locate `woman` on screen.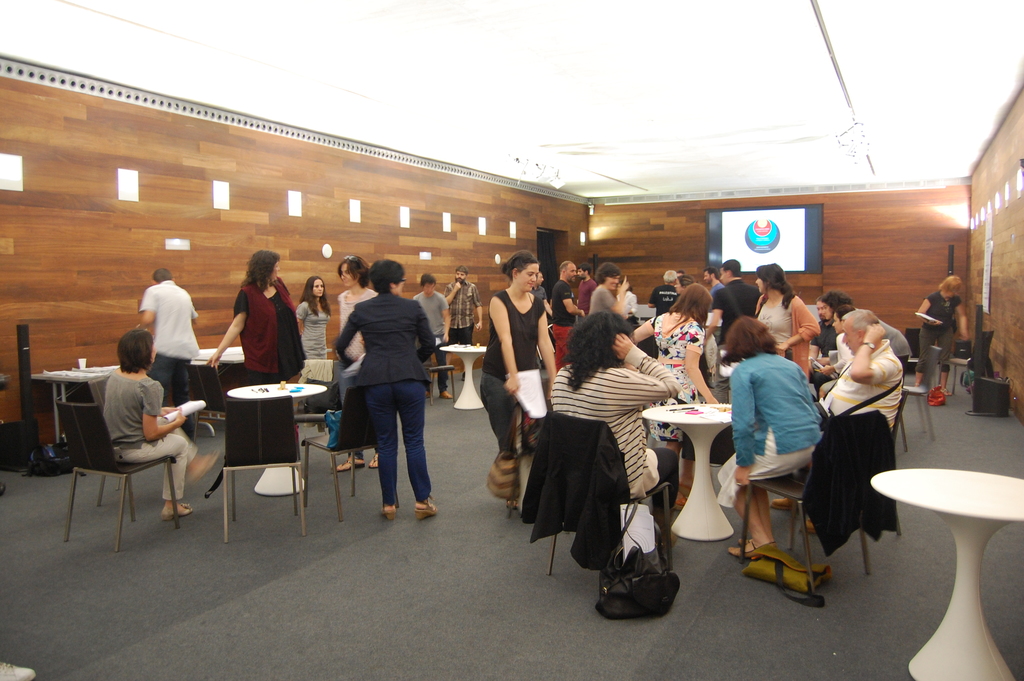
On screen at box=[334, 255, 387, 469].
